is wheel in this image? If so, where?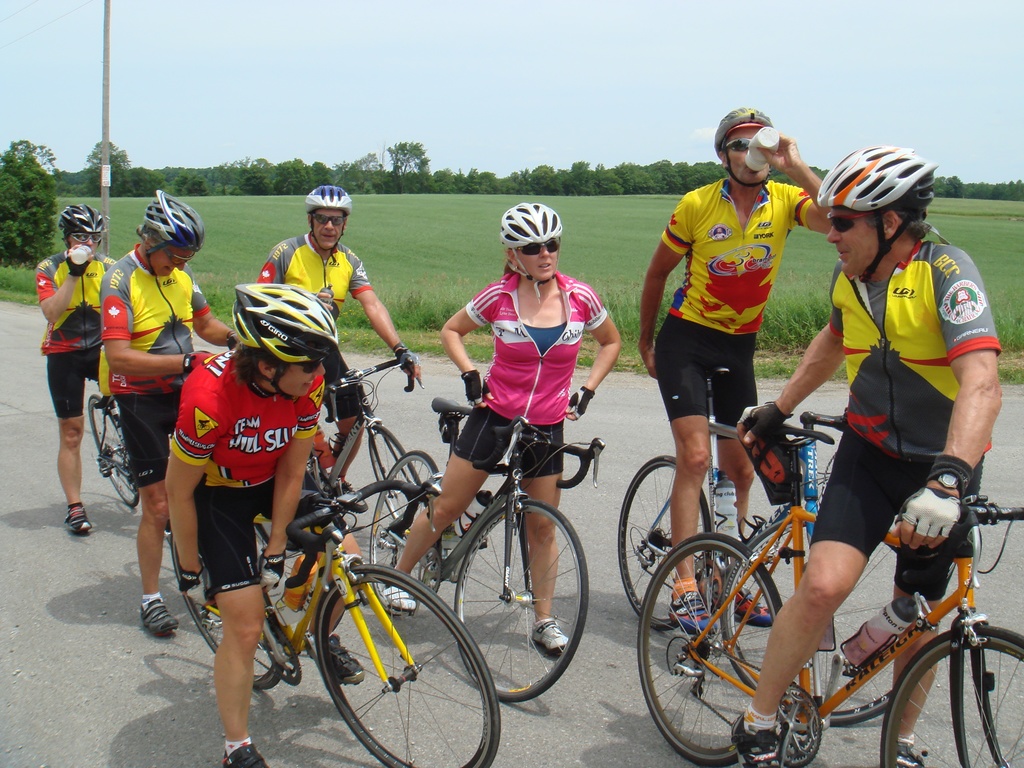
Yes, at x1=87, y1=390, x2=141, y2=511.
